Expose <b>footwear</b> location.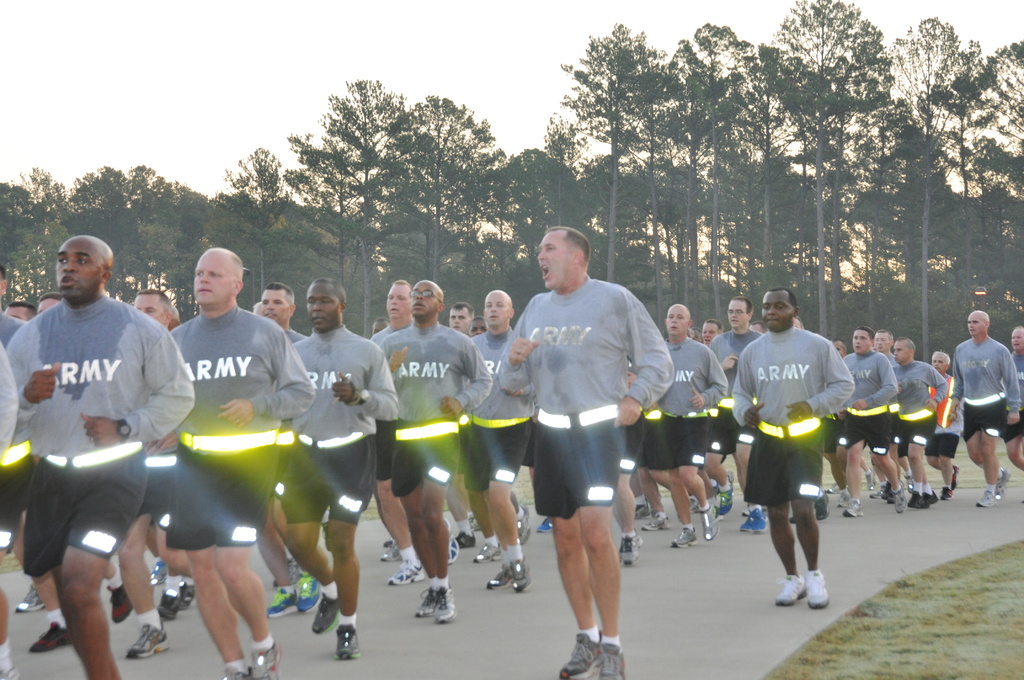
Exposed at detection(266, 579, 296, 618).
